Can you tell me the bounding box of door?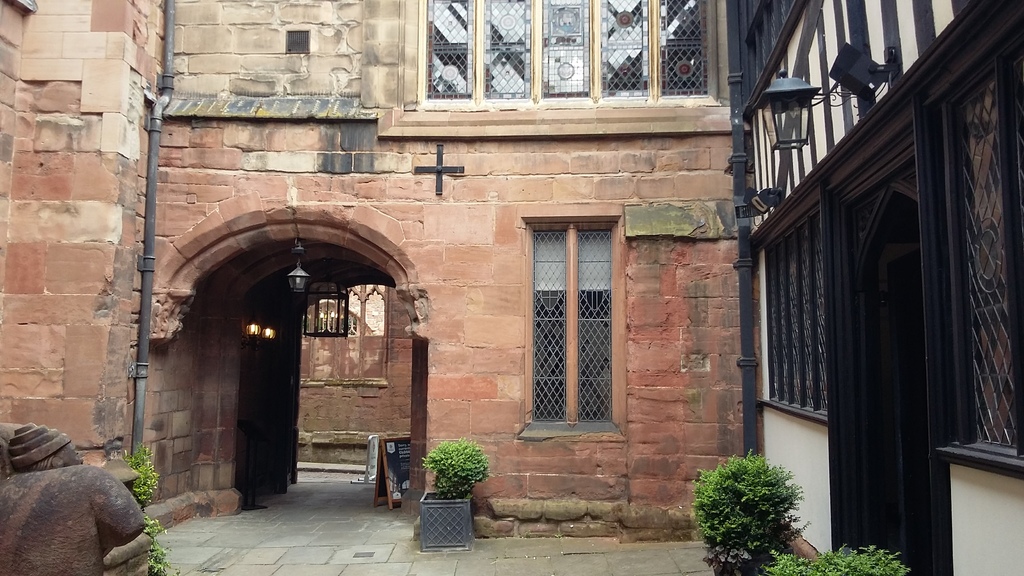
l=842, t=157, r=937, b=575.
